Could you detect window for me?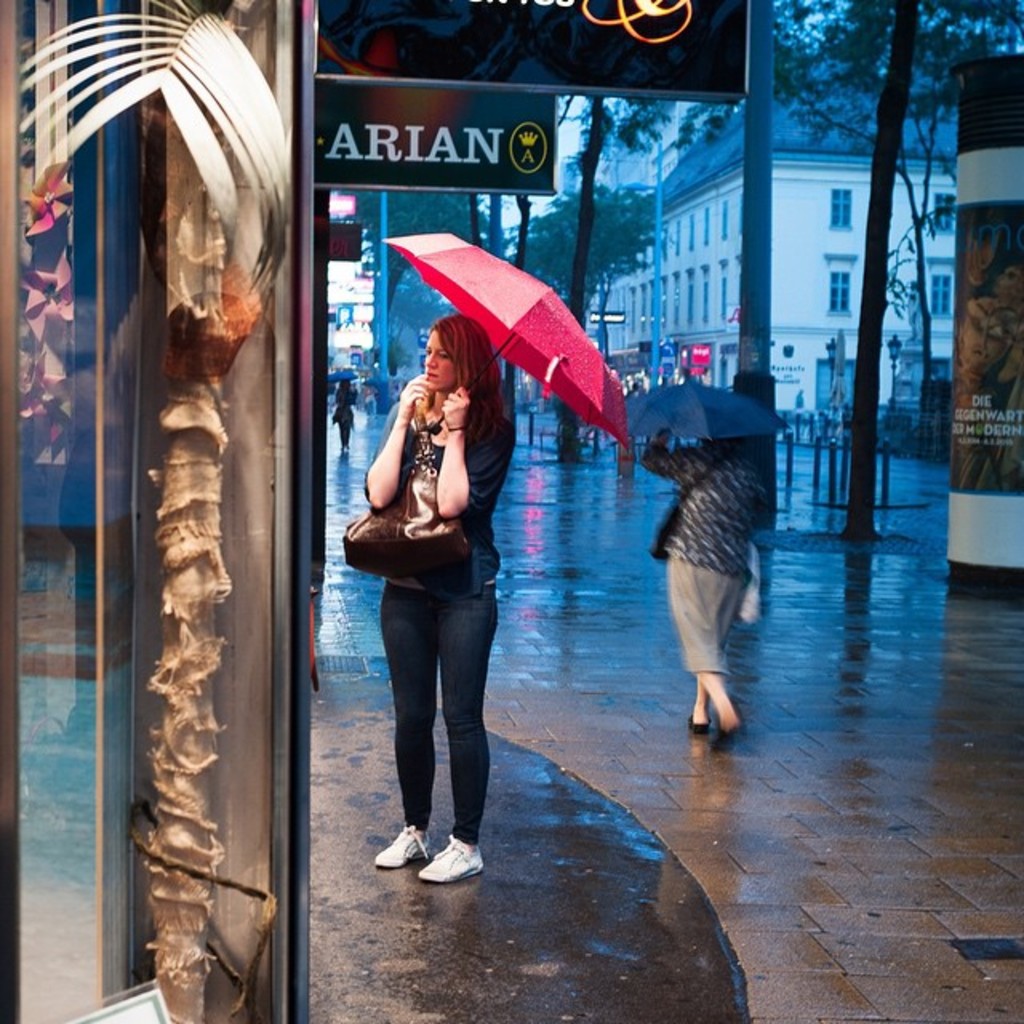
Detection result: x1=658 y1=269 x2=664 y2=333.
